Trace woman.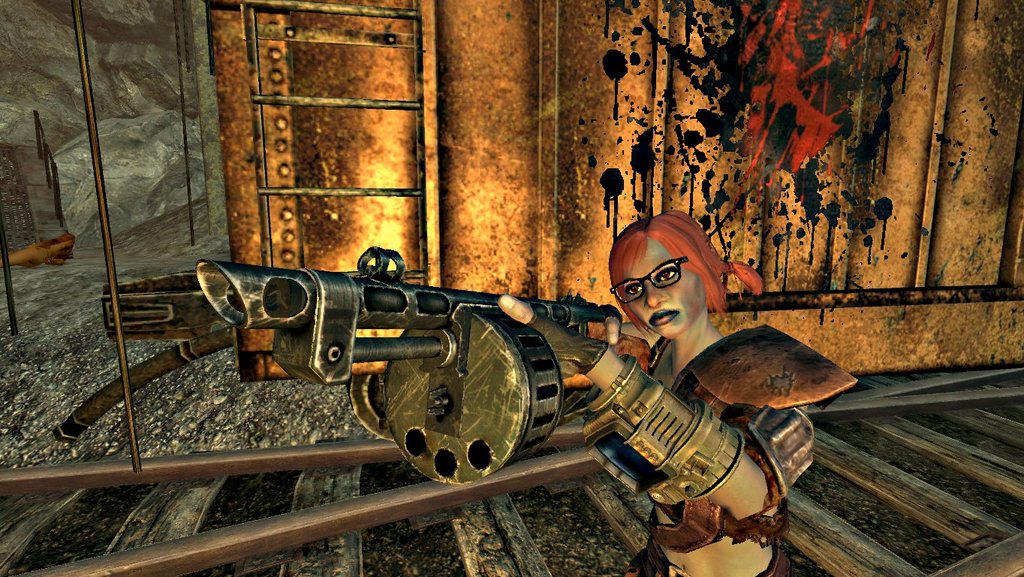
Traced to {"left": 496, "top": 212, "right": 855, "bottom": 576}.
